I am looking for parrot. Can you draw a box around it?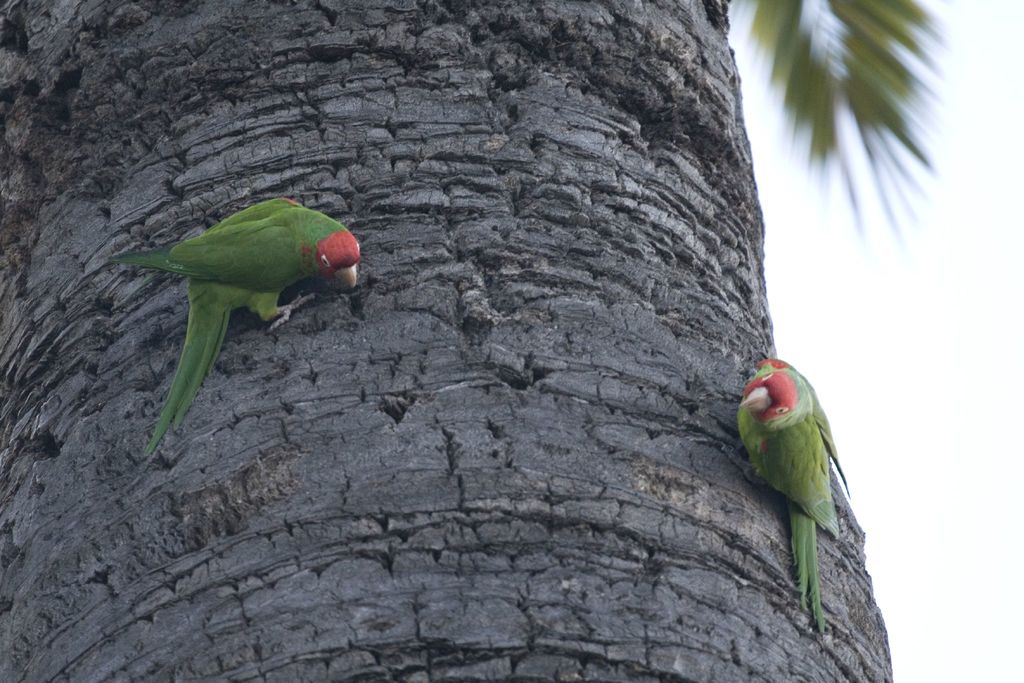
Sure, the bounding box is 111, 192, 367, 481.
